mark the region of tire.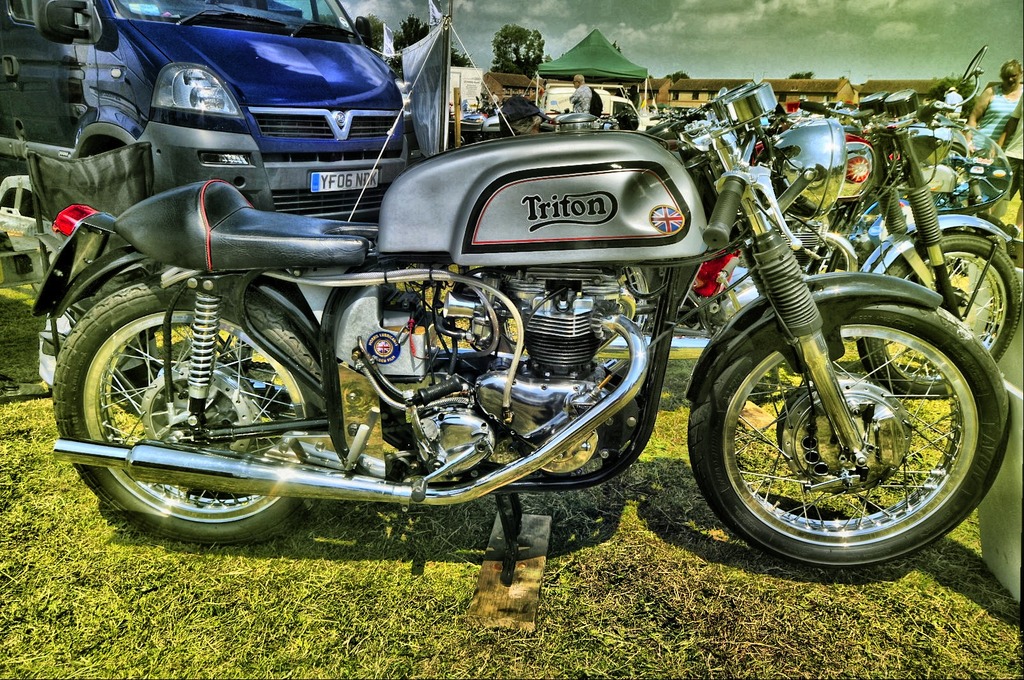
Region: [left=713, top=292, right=991, bottom=570].
